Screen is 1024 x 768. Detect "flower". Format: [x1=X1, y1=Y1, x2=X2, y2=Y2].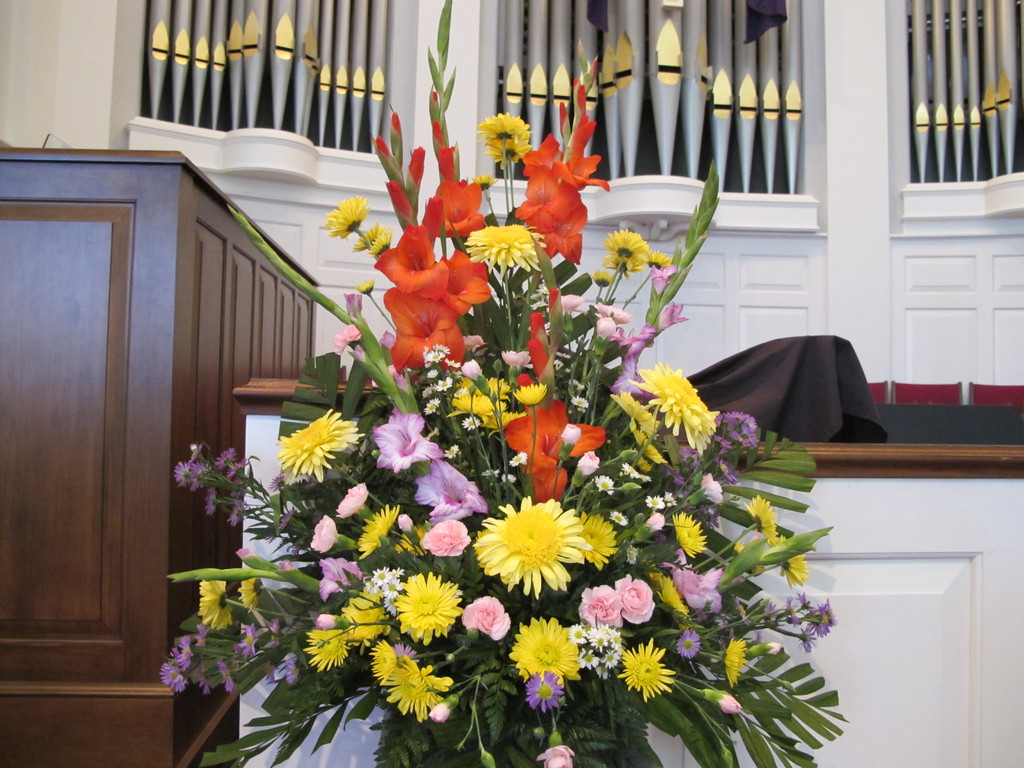
[x1=724, y1=637, x2=746, y2=689].
